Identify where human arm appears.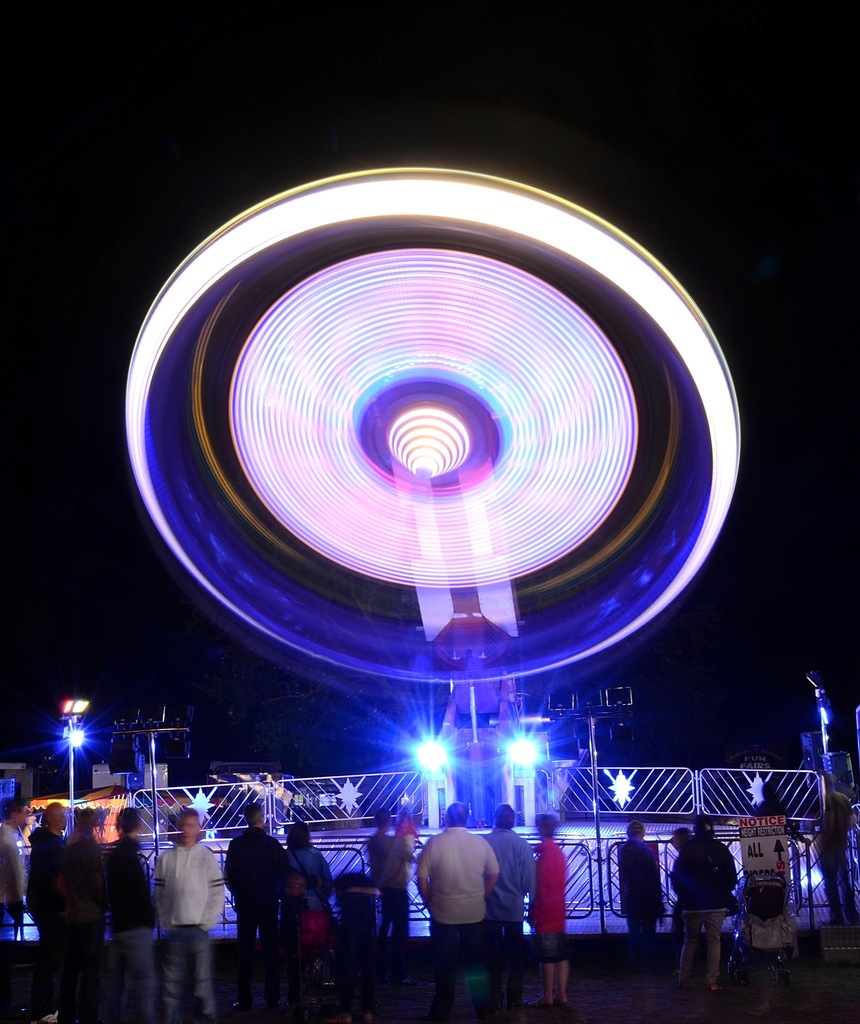
Appears at (530, 858, 552, 909).
